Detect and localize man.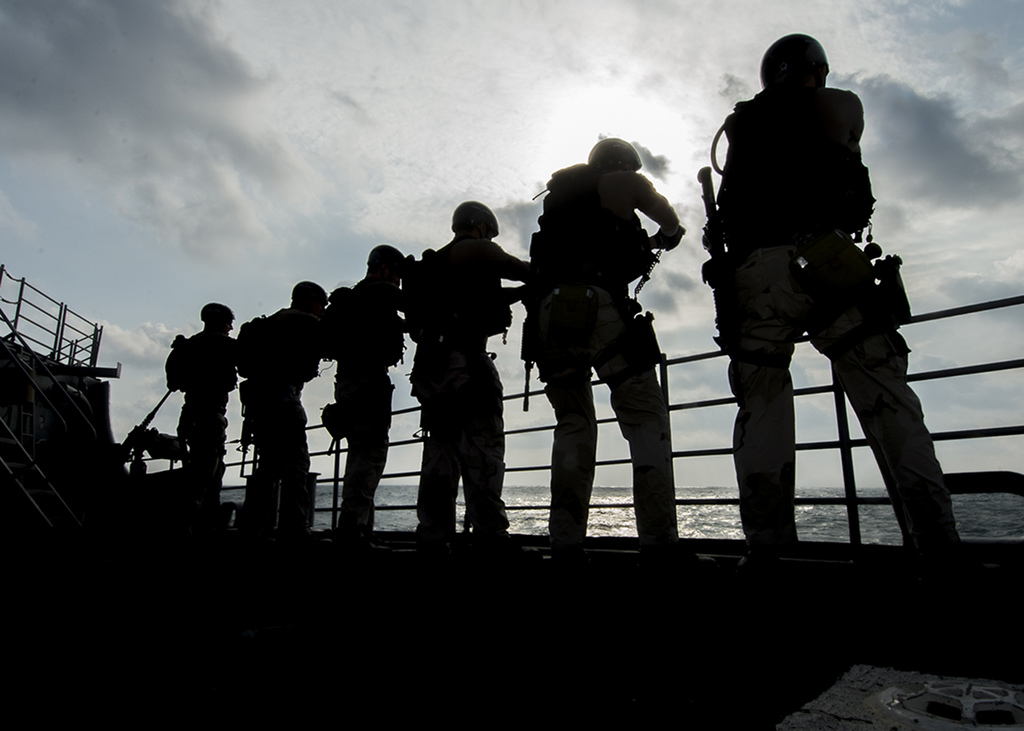
Localized at select_region(309, 241, 418, 559).
